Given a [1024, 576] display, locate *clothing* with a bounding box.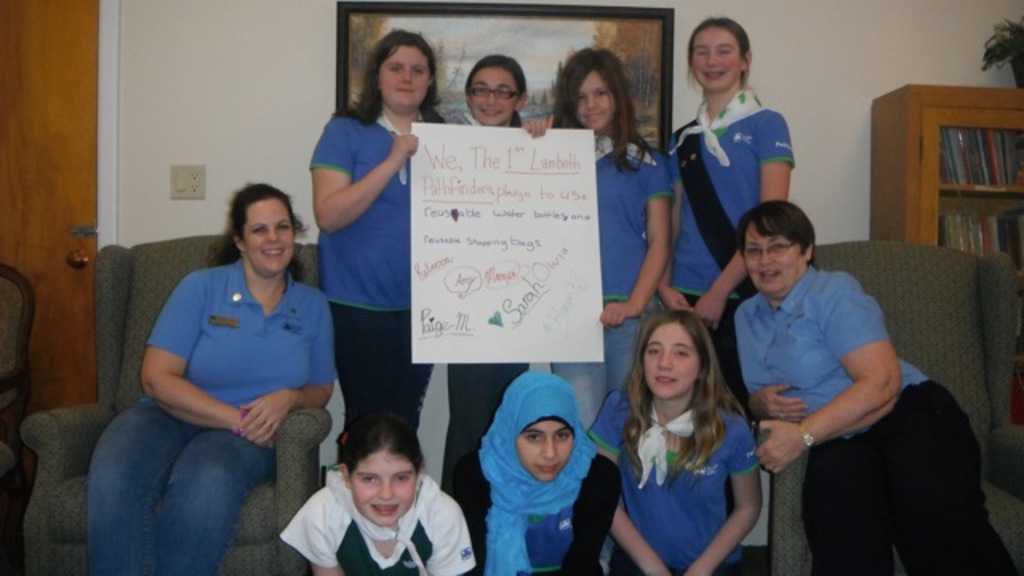
Located: (448, 454, 622, 574).
